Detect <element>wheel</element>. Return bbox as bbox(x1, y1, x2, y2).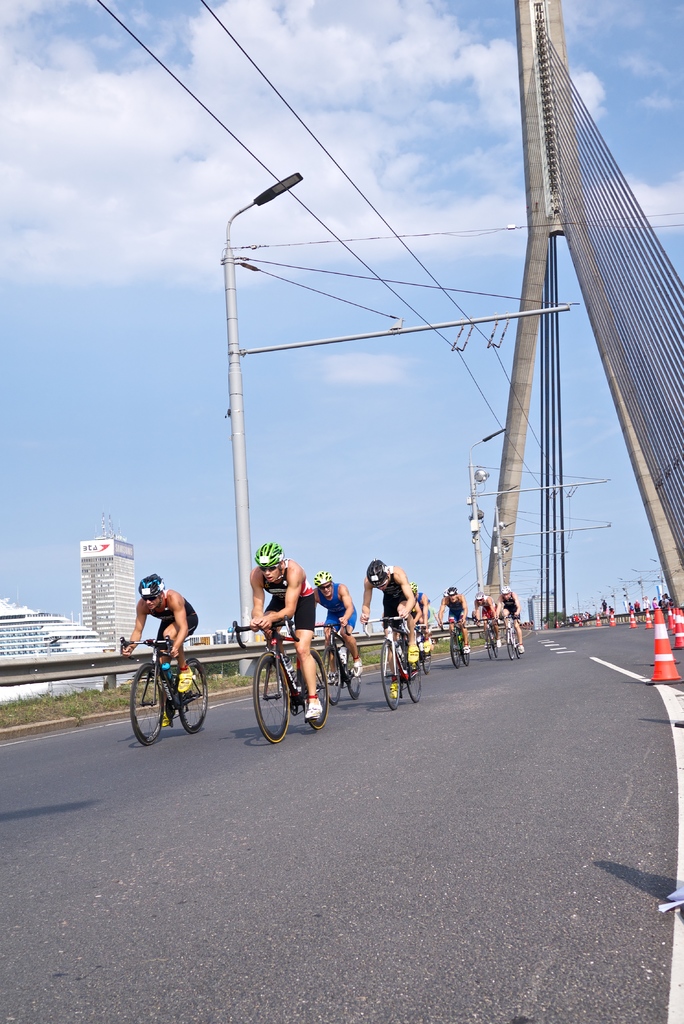
bbox(506, 628, 513, 660).
